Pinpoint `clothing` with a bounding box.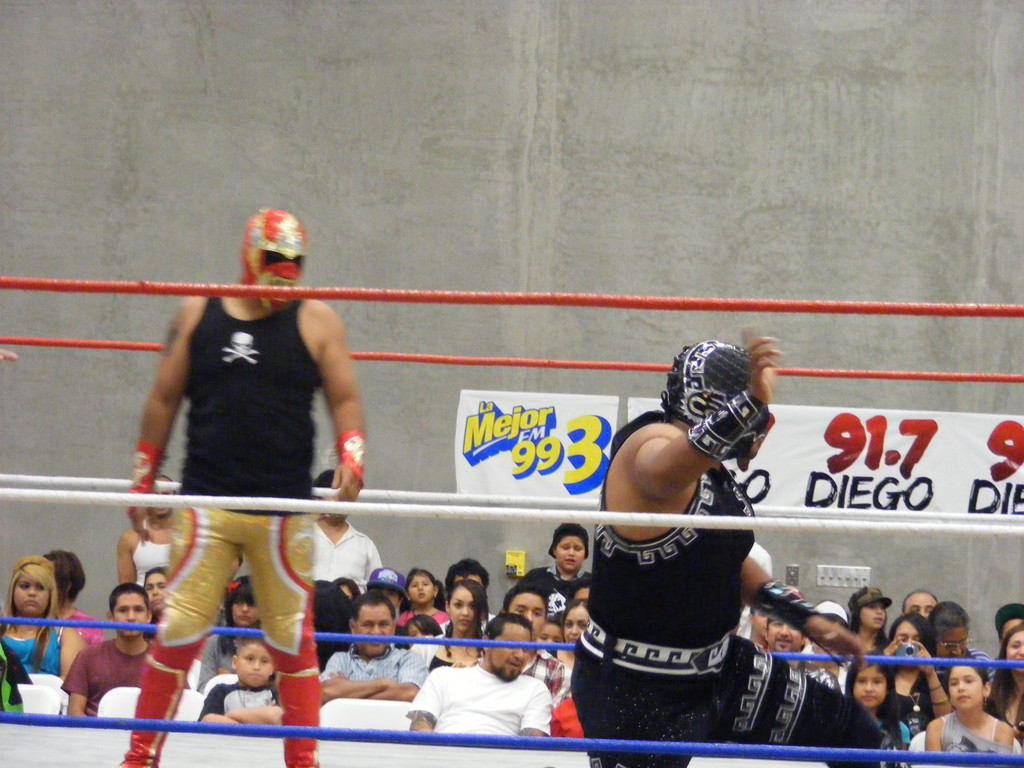
Rect(403, 659, 555, 732).
